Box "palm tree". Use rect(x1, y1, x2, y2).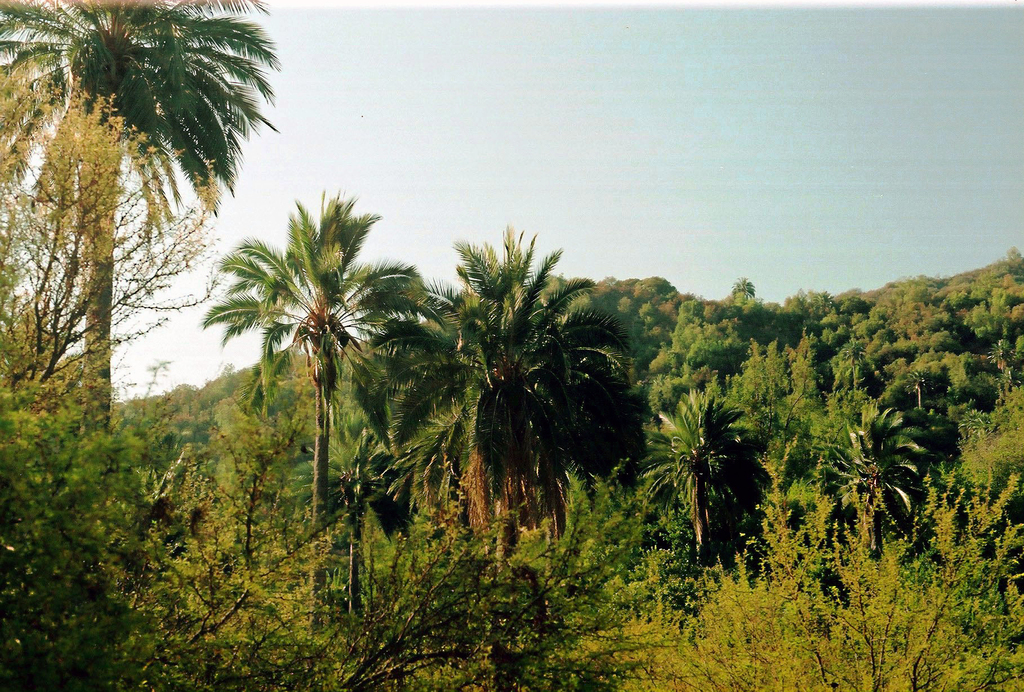
rect(831, 372, 934, 529).
